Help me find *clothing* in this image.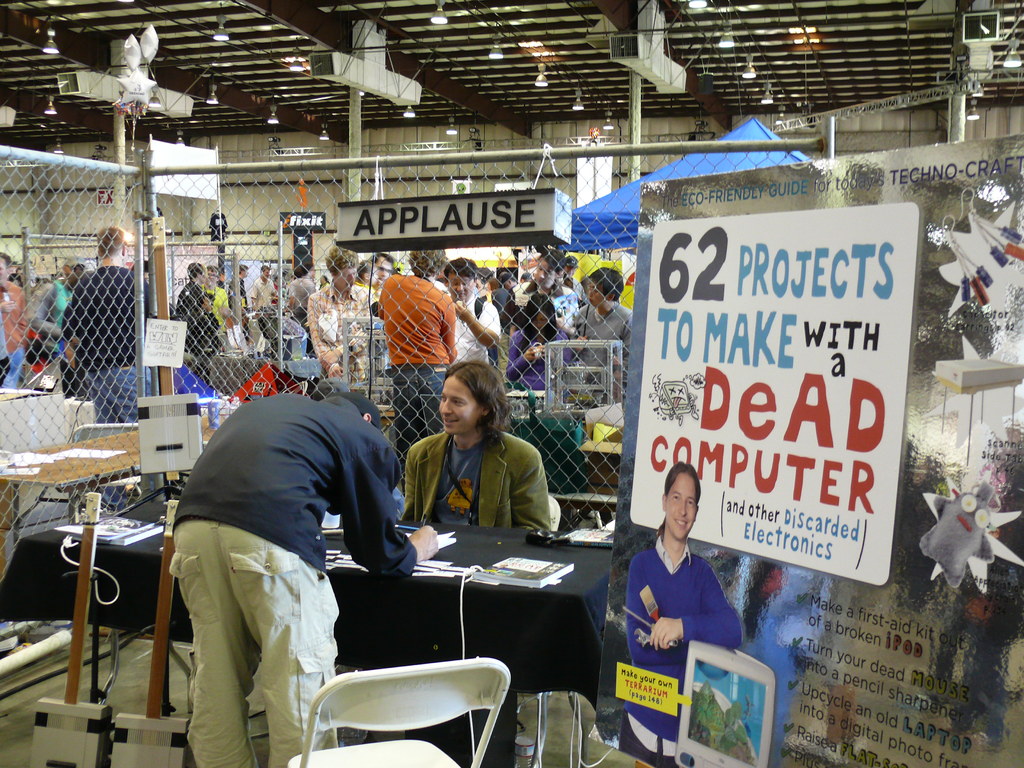
Found it: {"x1": 0, "y1": 275, "x2": 26, "y2": 360}.
